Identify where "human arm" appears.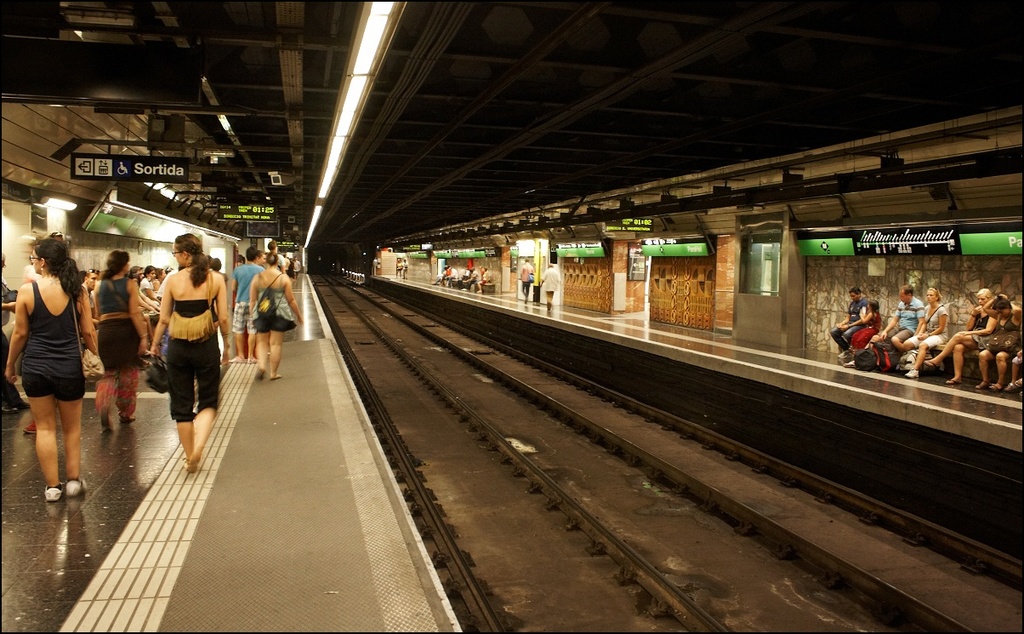
Appears at [856,307,875,327].
